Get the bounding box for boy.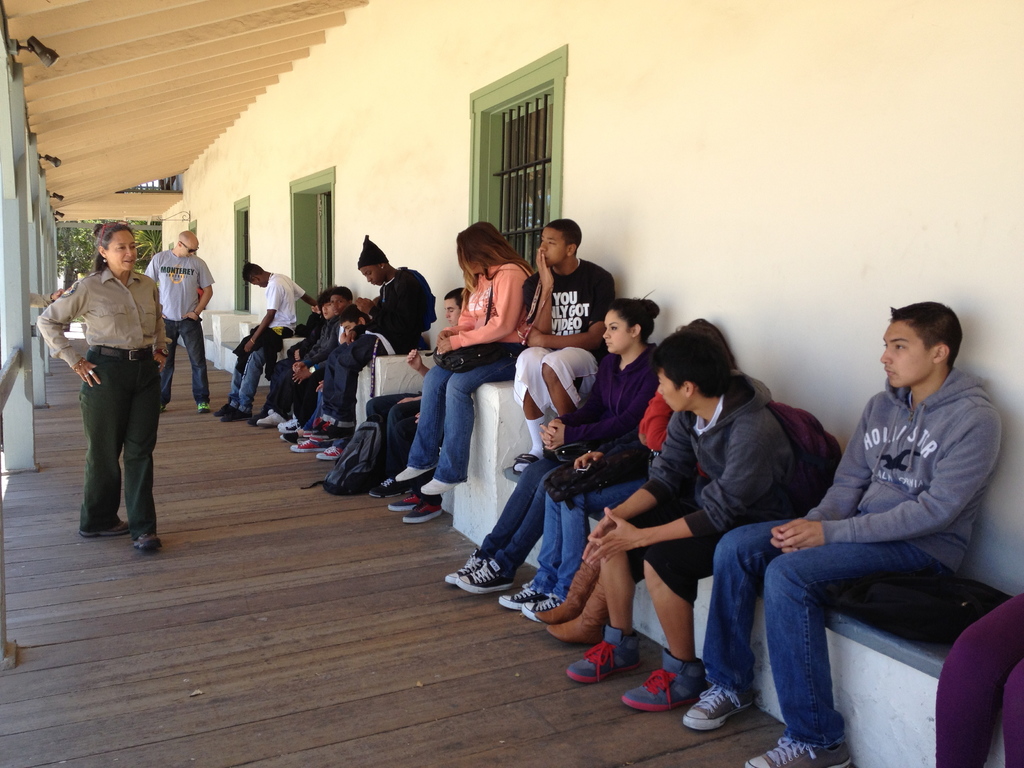
<box>366,289,465,470</box>.
